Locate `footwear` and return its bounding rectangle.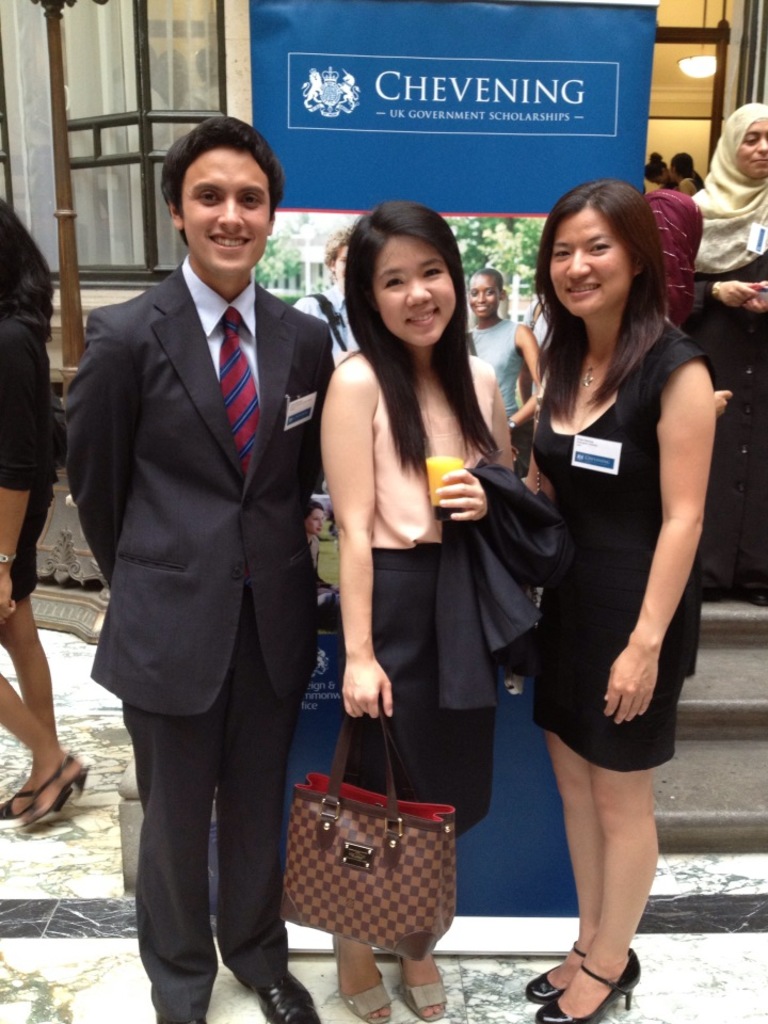
(385,939,447,1019).
